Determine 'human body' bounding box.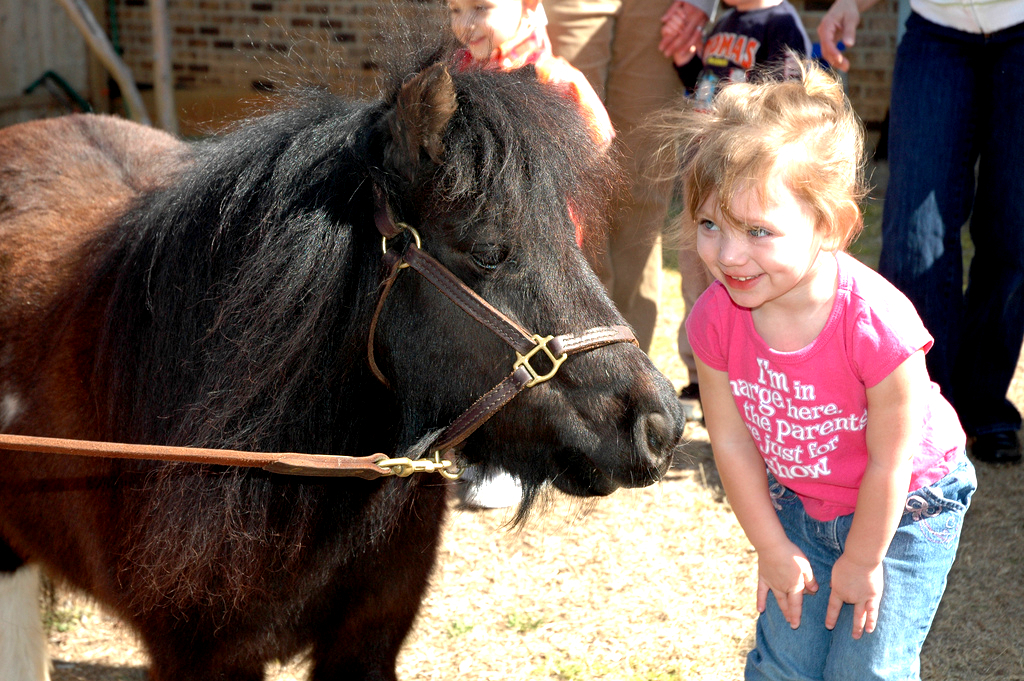
Determined: (427,29,619,511).
